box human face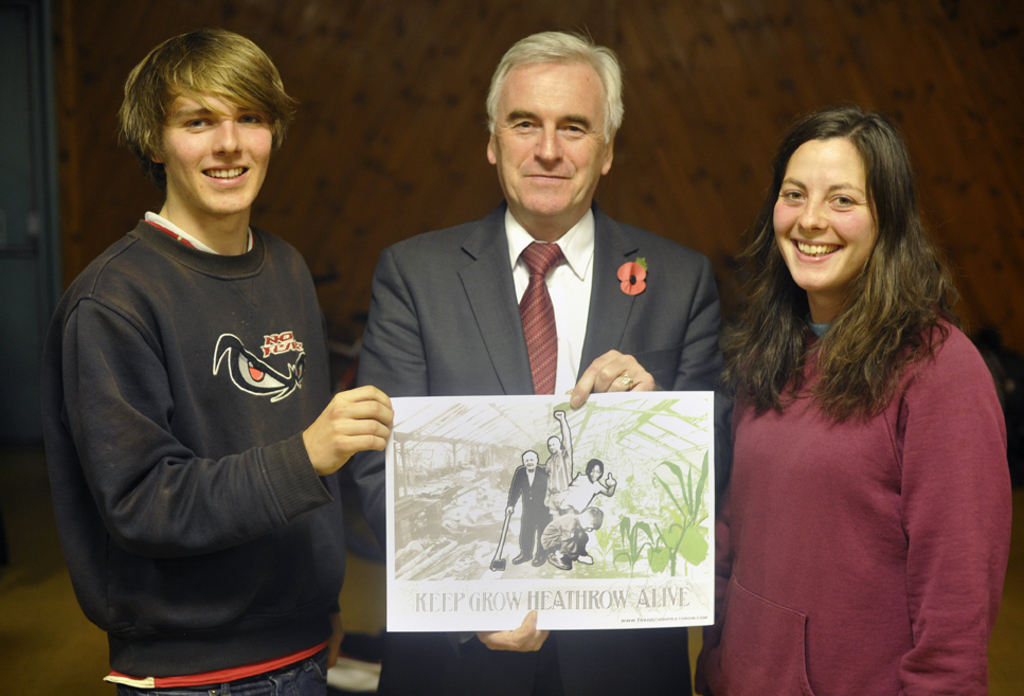
[771, 143, 879, 295]
